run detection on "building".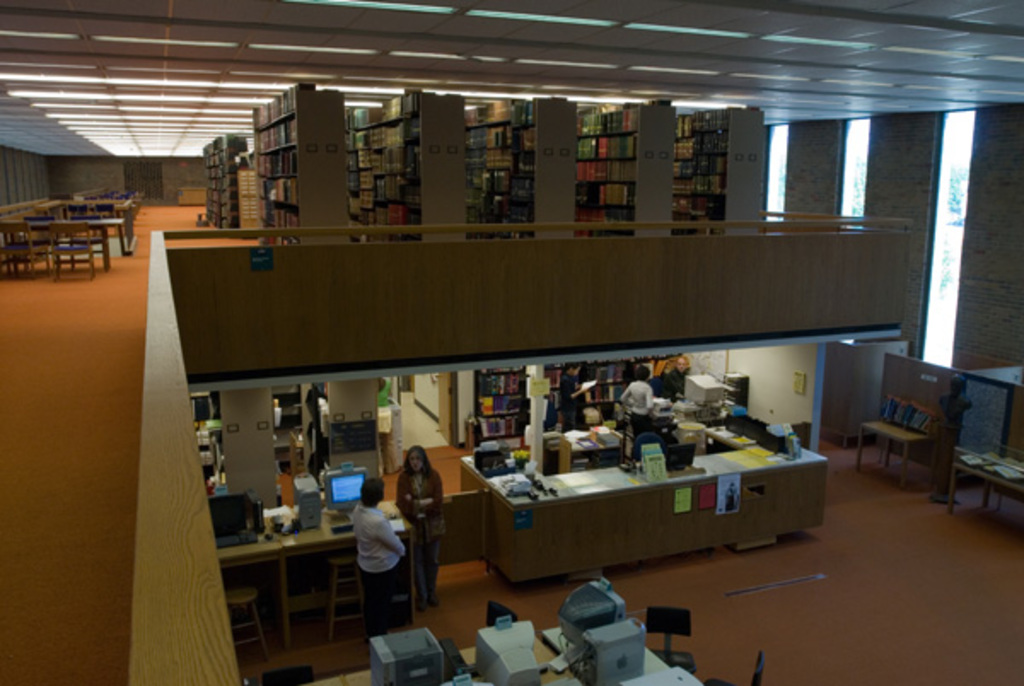
Result: crop(0, 0, 1022, 684).
